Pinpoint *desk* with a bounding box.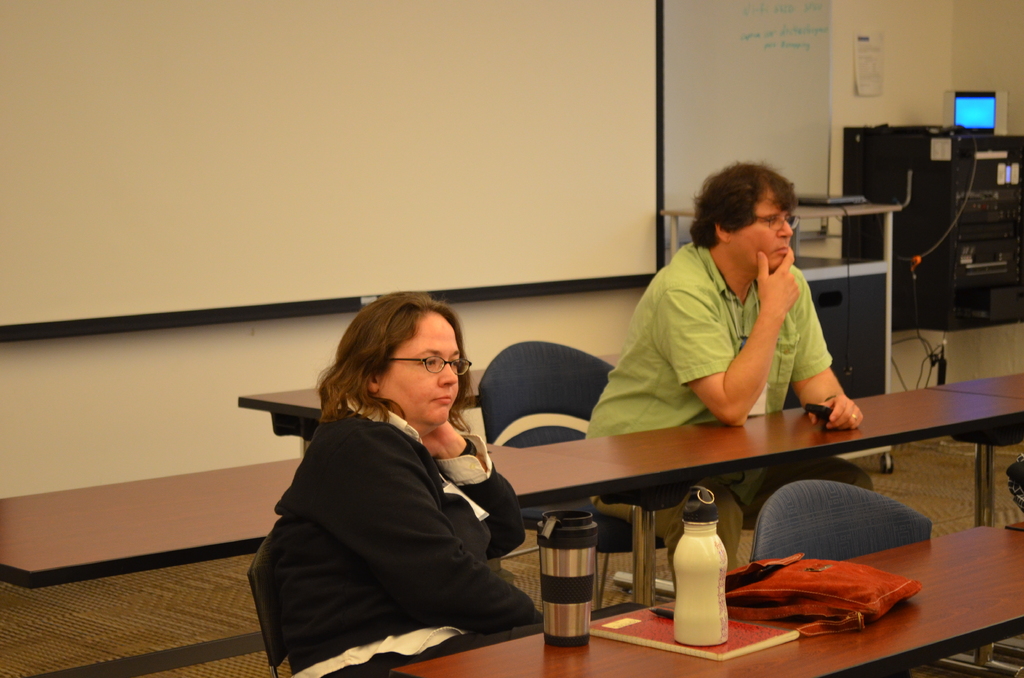
x1=0, y1=387, x2=1023, y2=677.
